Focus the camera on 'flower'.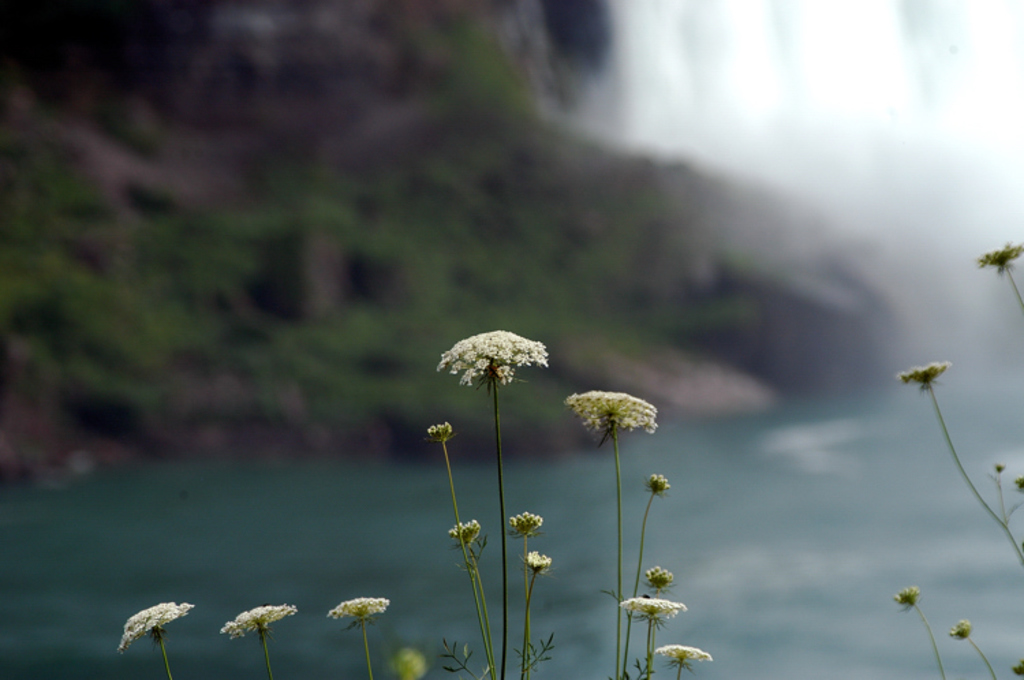
Focus region: select_region(527, 546, 554, 571).
